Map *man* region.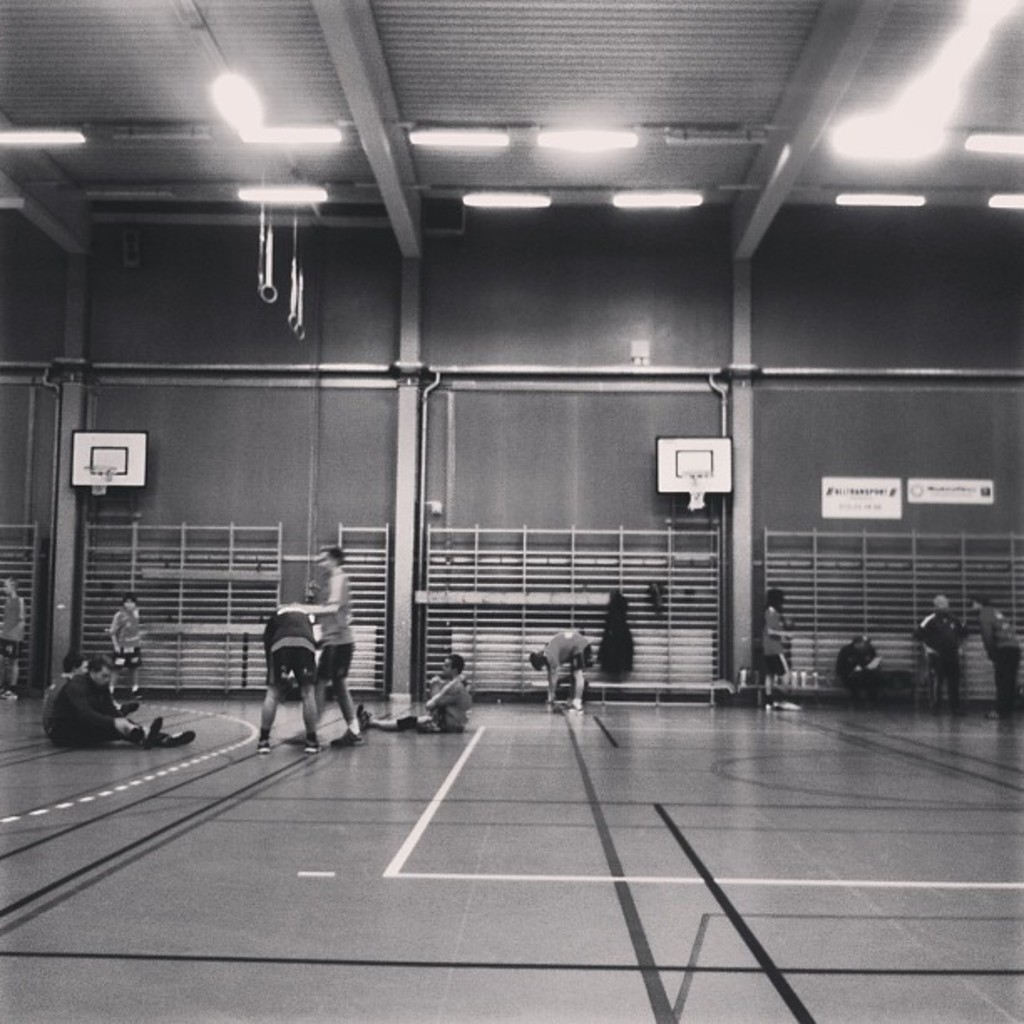
Mapped to l=358, t=656, r=472, b=731.
